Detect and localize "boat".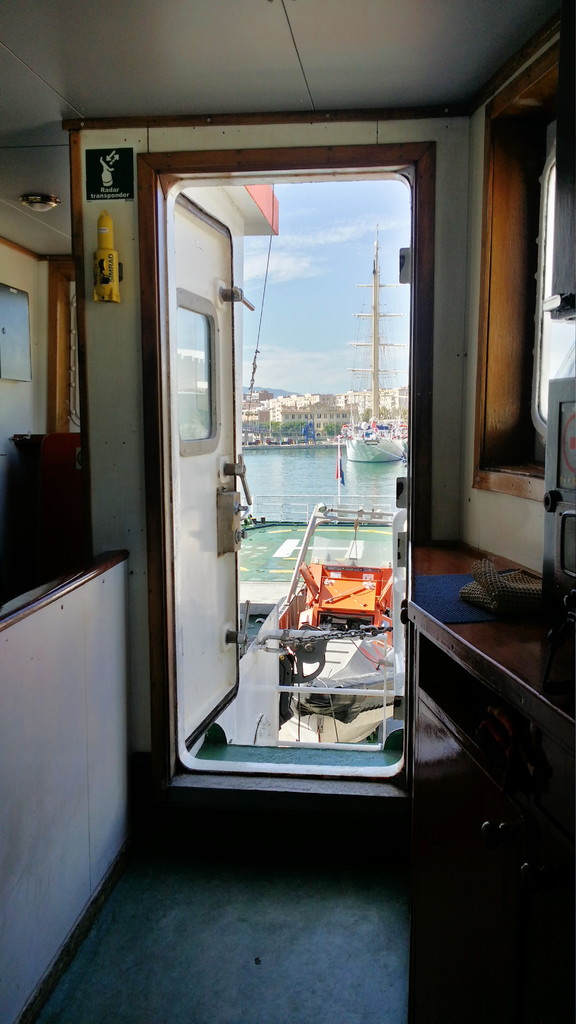
Localized at <region>333, 222, 403, 464</region>.
